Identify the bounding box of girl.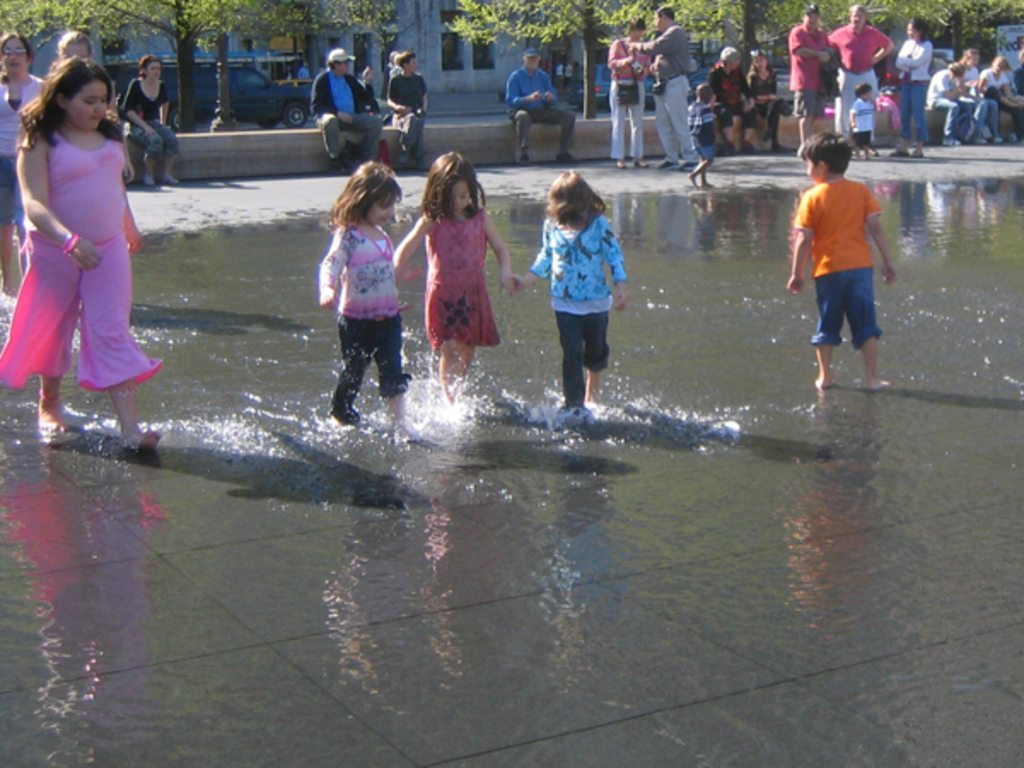
bbox=(0, 53, 167, 447).
